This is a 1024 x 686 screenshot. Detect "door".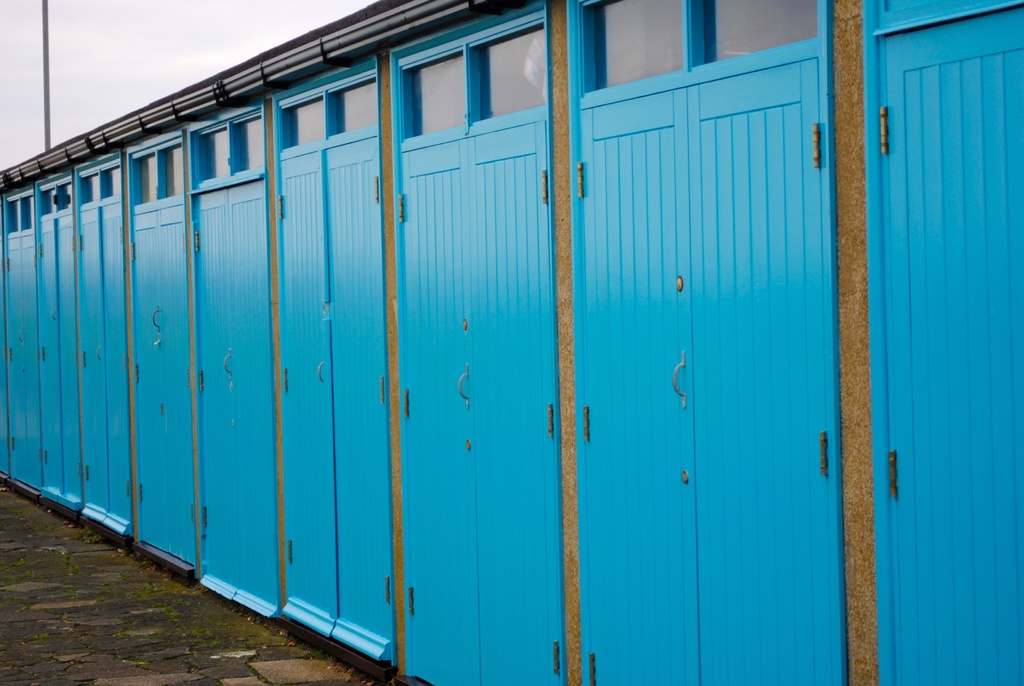
876,7,1023,685.
